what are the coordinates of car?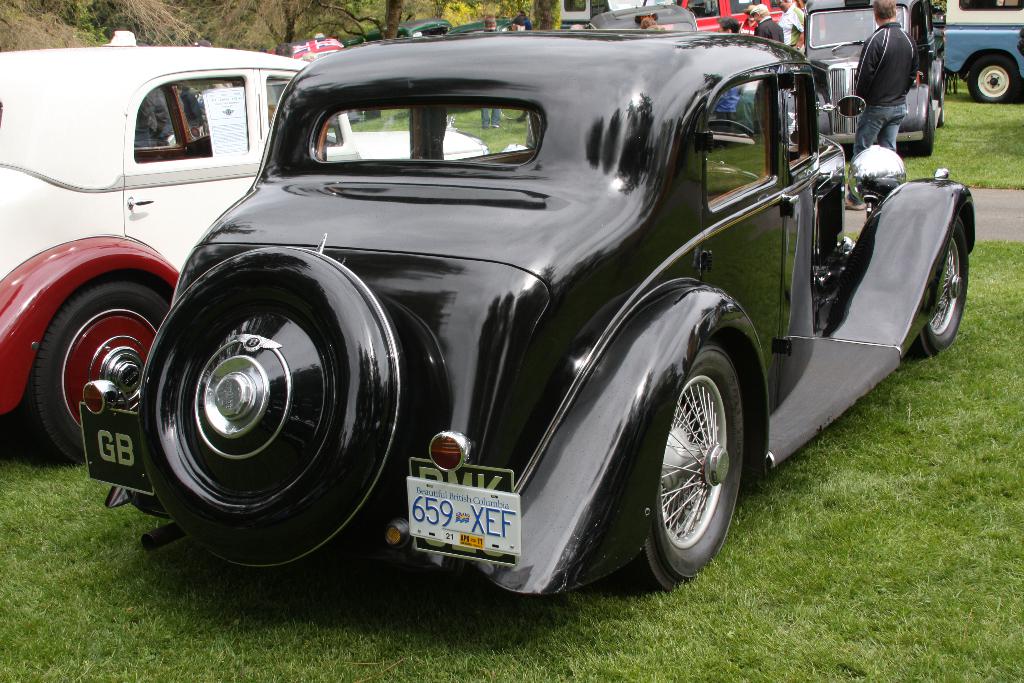
0,30,486,463.
